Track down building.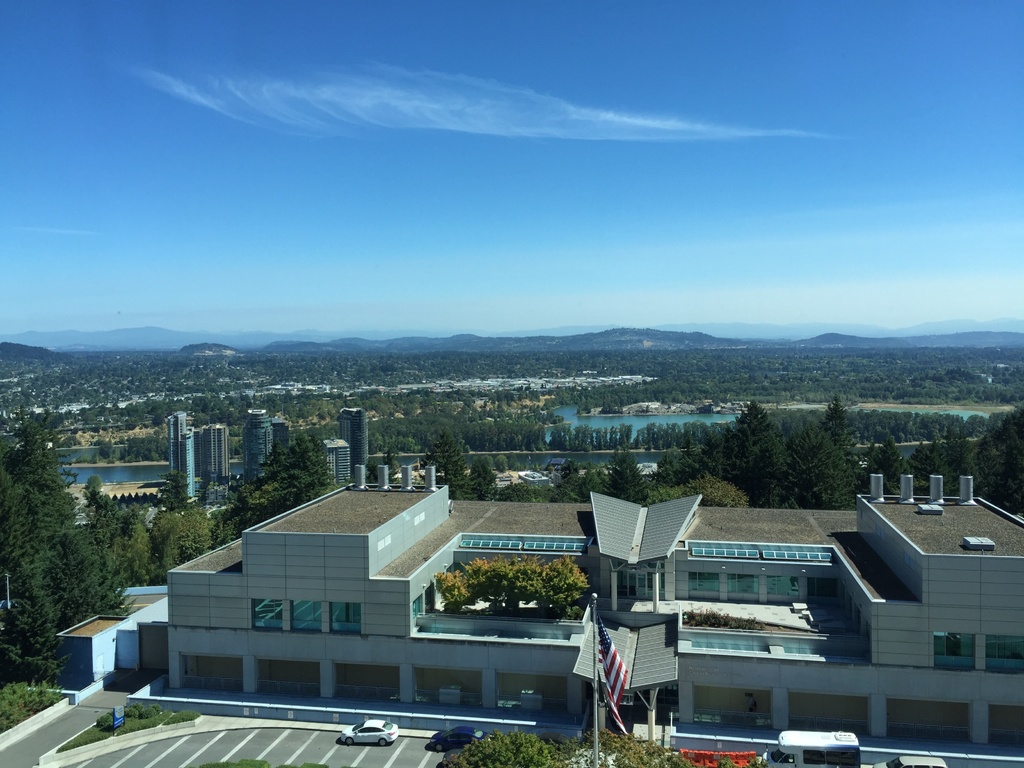
Tracked to locate(54, 458, 1023, 755).
